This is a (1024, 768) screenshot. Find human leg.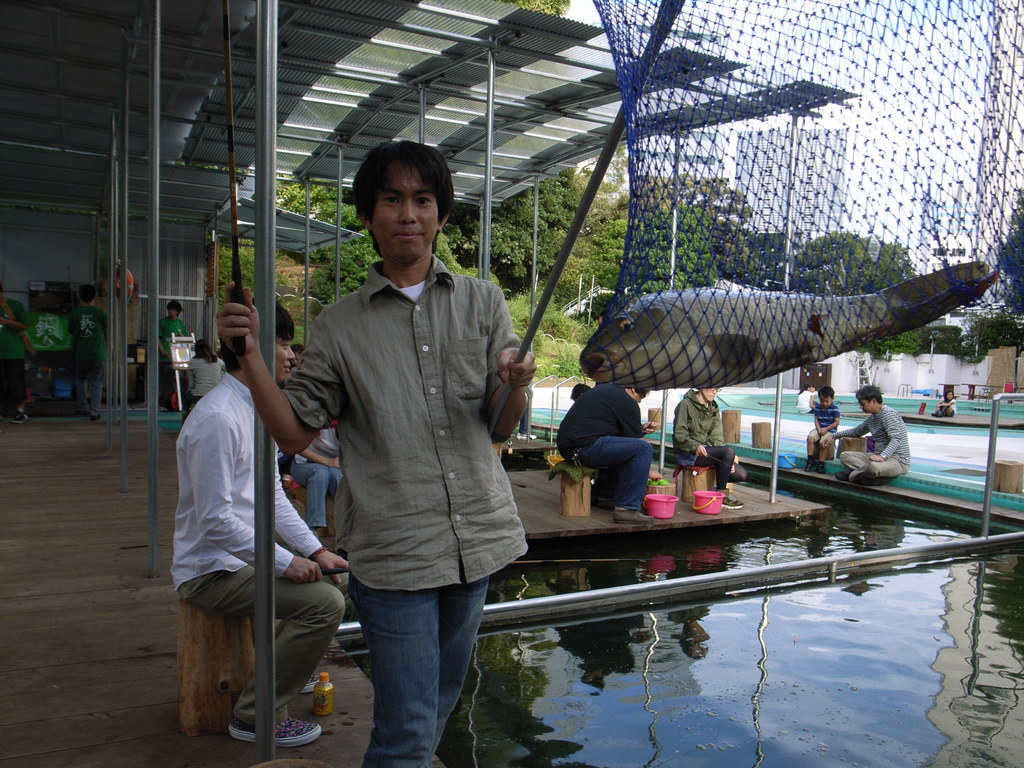
Bounding box: select_region(804, 431, 819, 470).
